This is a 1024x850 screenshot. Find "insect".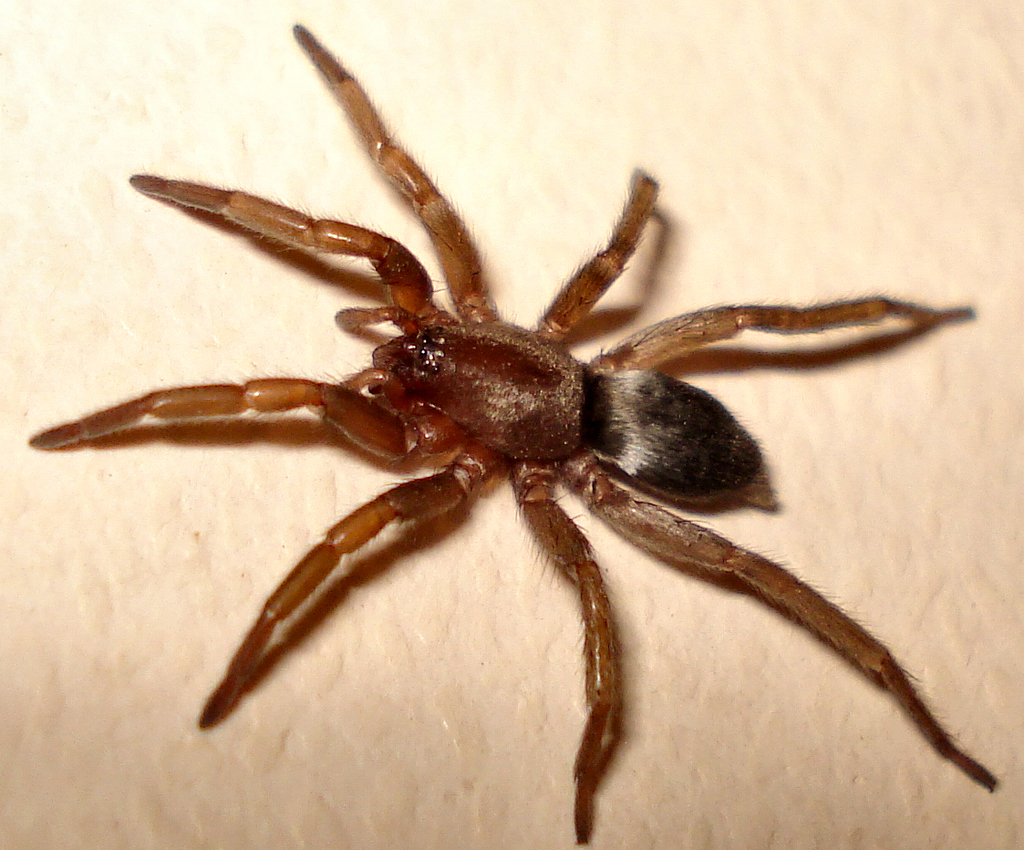
Bounding box: left=28, top=25, right=999, bottom=846.
